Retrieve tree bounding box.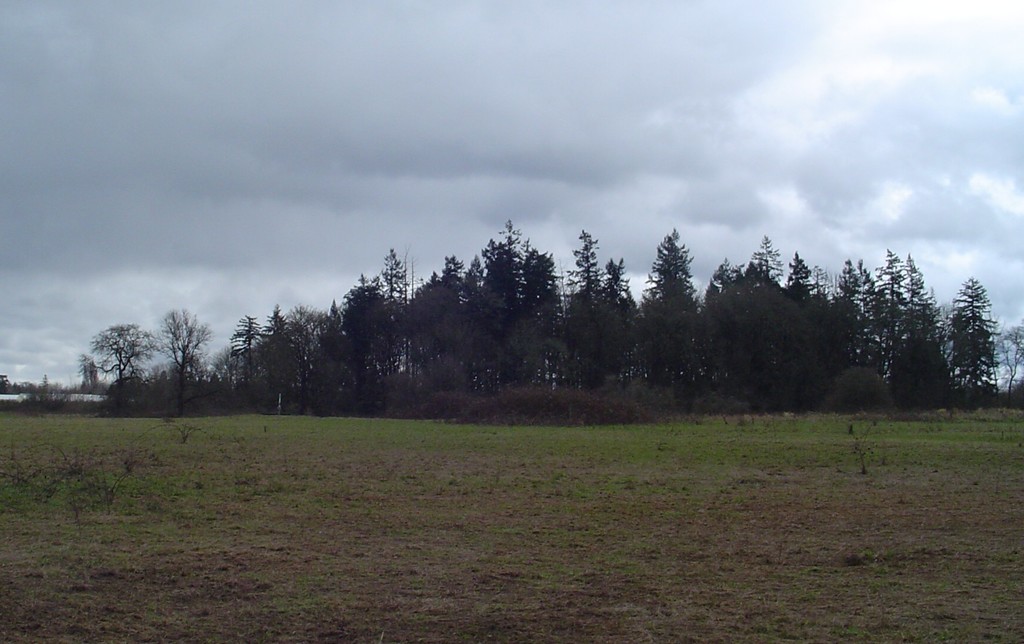
Bounding box: detection(74, 314, 147, 400).
